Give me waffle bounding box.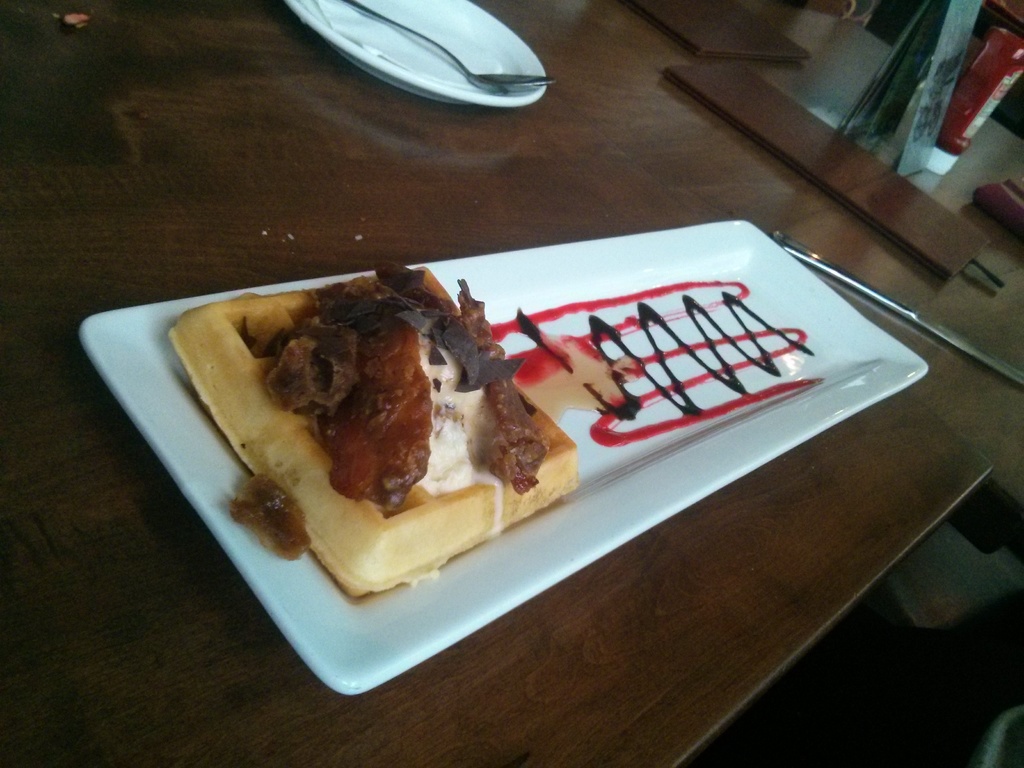
region(165, 267, 582, 603).
